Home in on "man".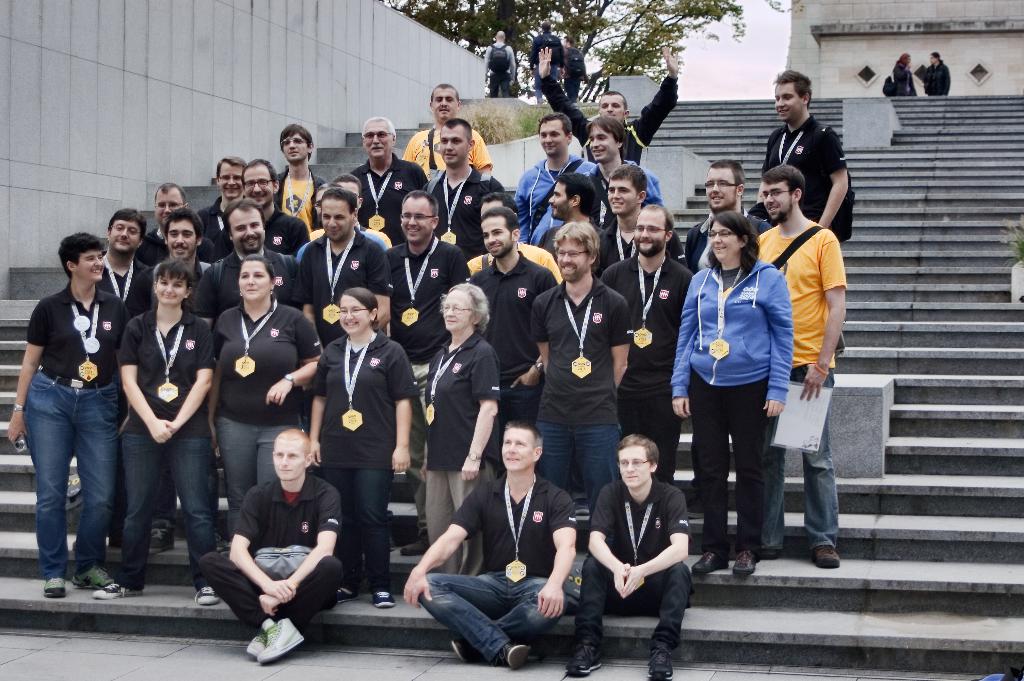
Homed in at select_region(342, 118, 431, 248).
